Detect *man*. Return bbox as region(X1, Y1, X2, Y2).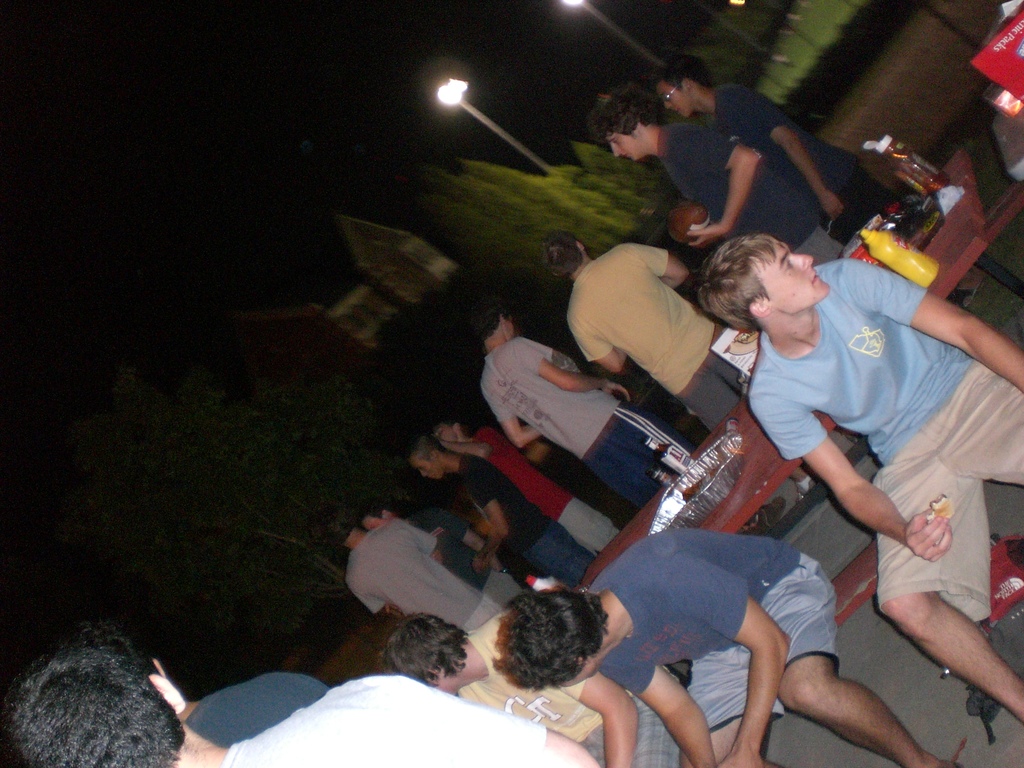
region(728, 170, 1018, 754).
